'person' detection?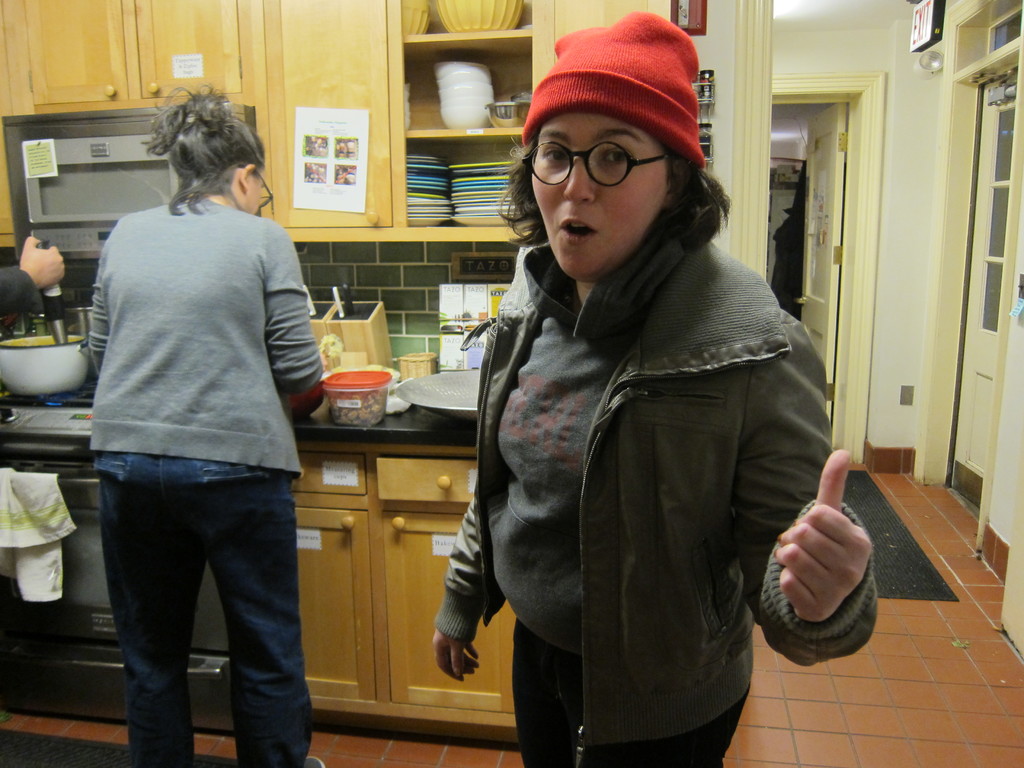
box=[431, 7, 883, 767]
